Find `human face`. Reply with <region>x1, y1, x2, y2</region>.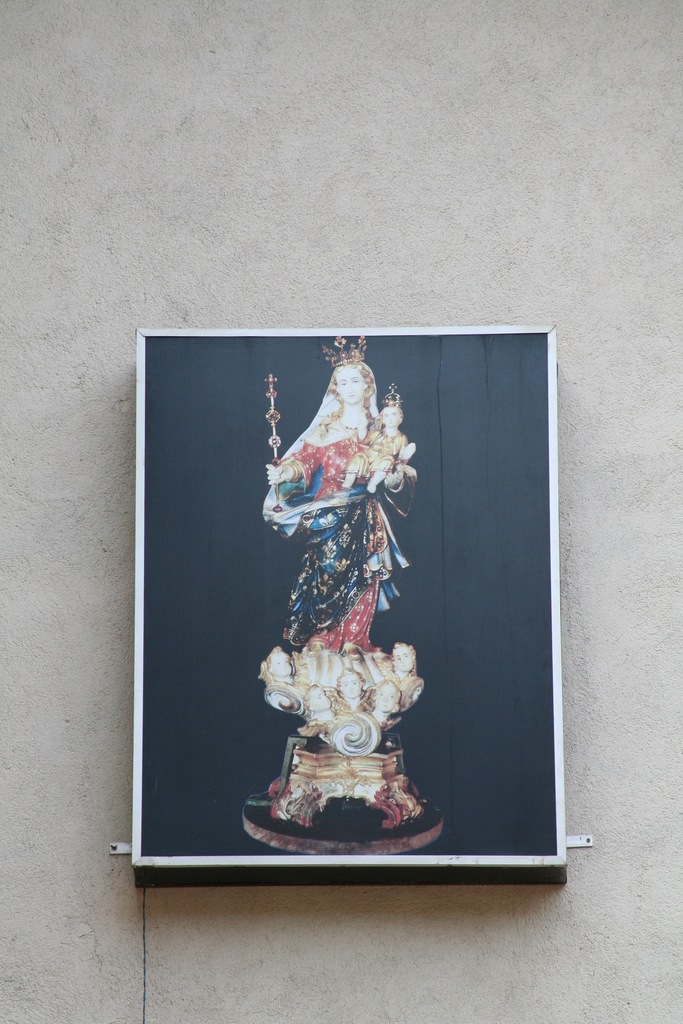
<region>383, 410, 402, 431</region>.
